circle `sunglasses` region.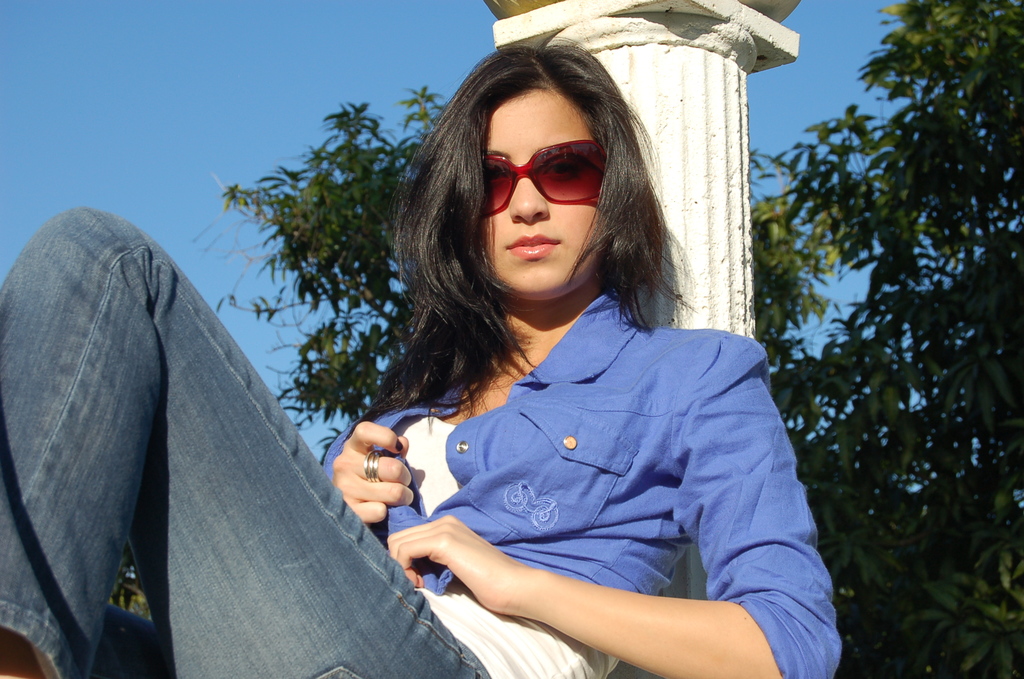
Region: bbox=(473, 140, 607, 212).
